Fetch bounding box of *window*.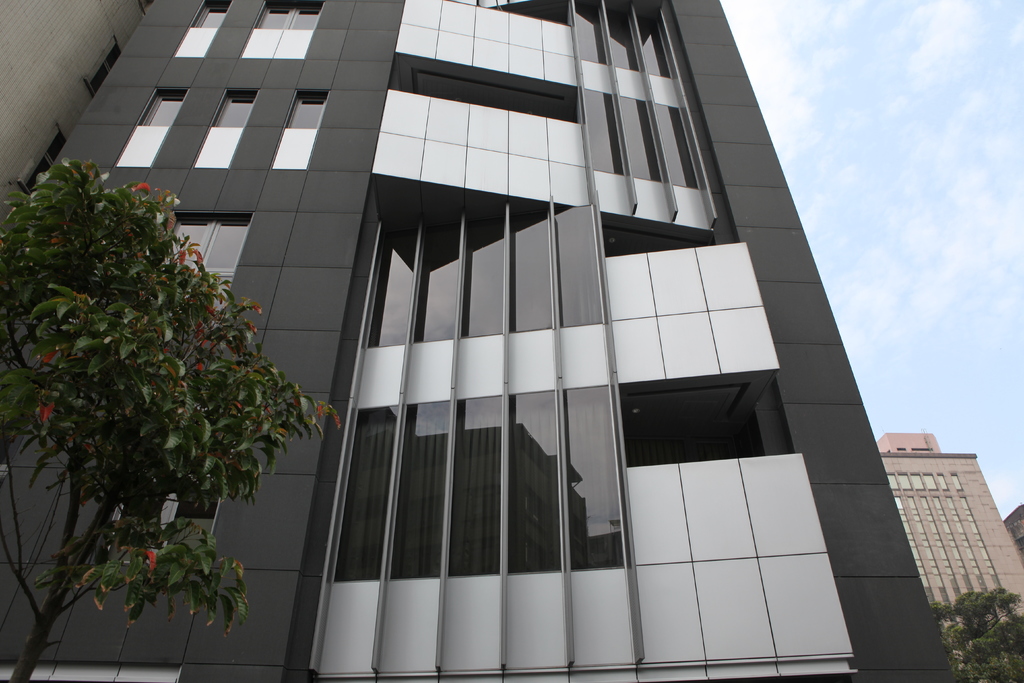
Bbox: [left=15, top=120, right=70, bottom=194].
